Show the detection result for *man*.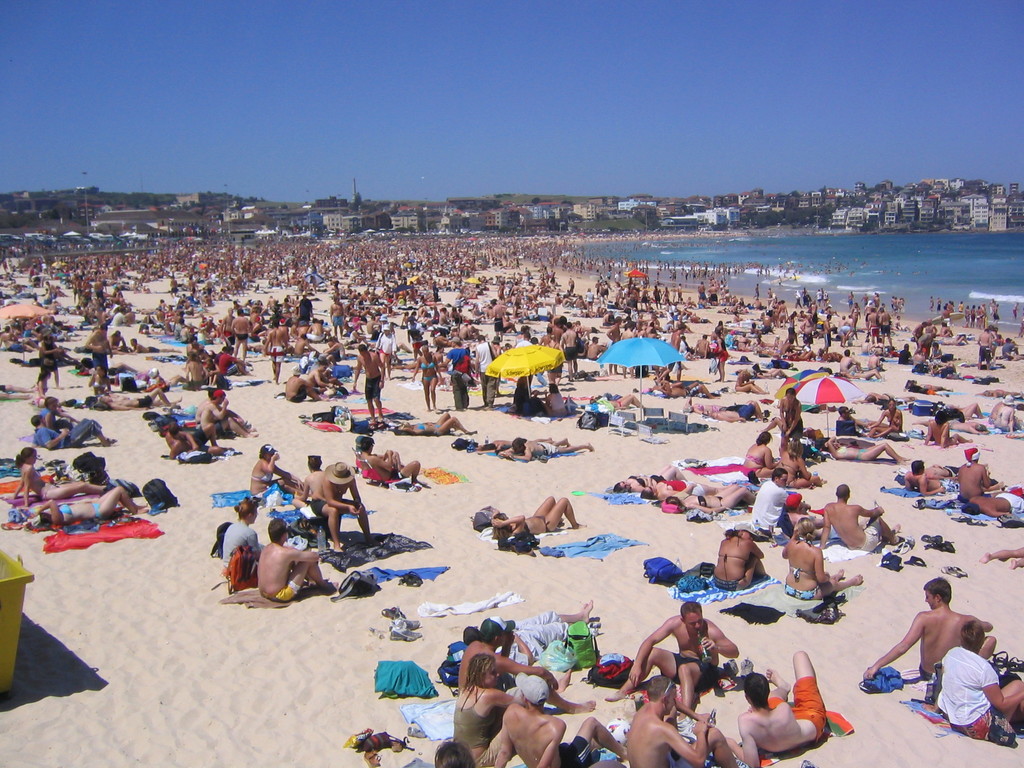
{"left": 867, "top": 354, "right": 886, "bottom": 375}.
